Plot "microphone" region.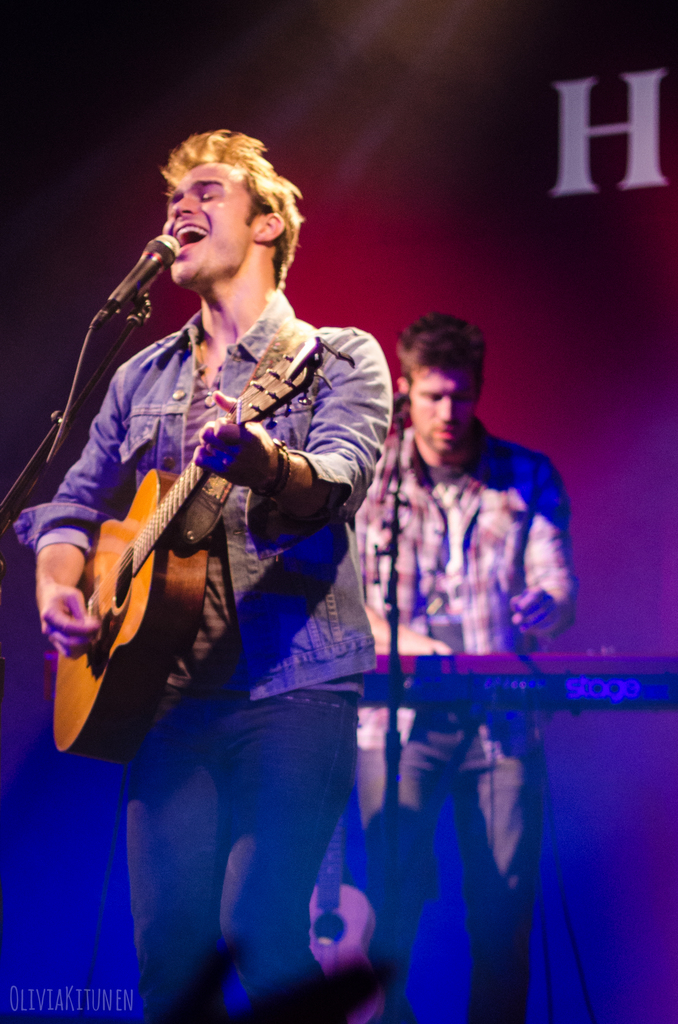
Plotted at x1=93 y1=215 x2=179 y2=312.
